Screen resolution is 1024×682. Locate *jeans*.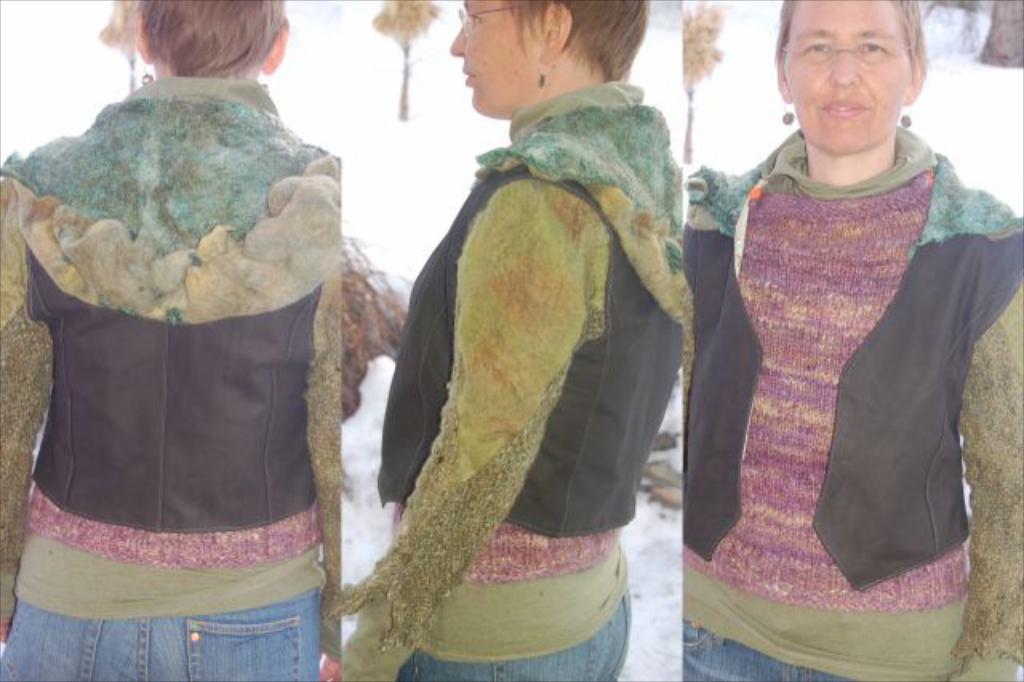
locate(398, 596, 627, 680).
